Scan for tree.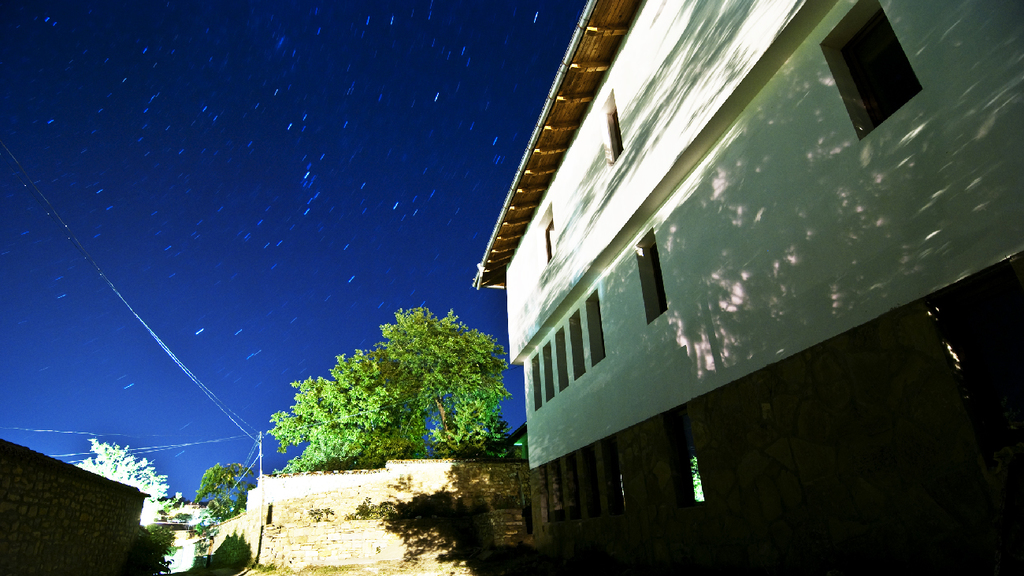
Scan result: pyautogui.locateOnScreen(132, 518, 177, 575).
